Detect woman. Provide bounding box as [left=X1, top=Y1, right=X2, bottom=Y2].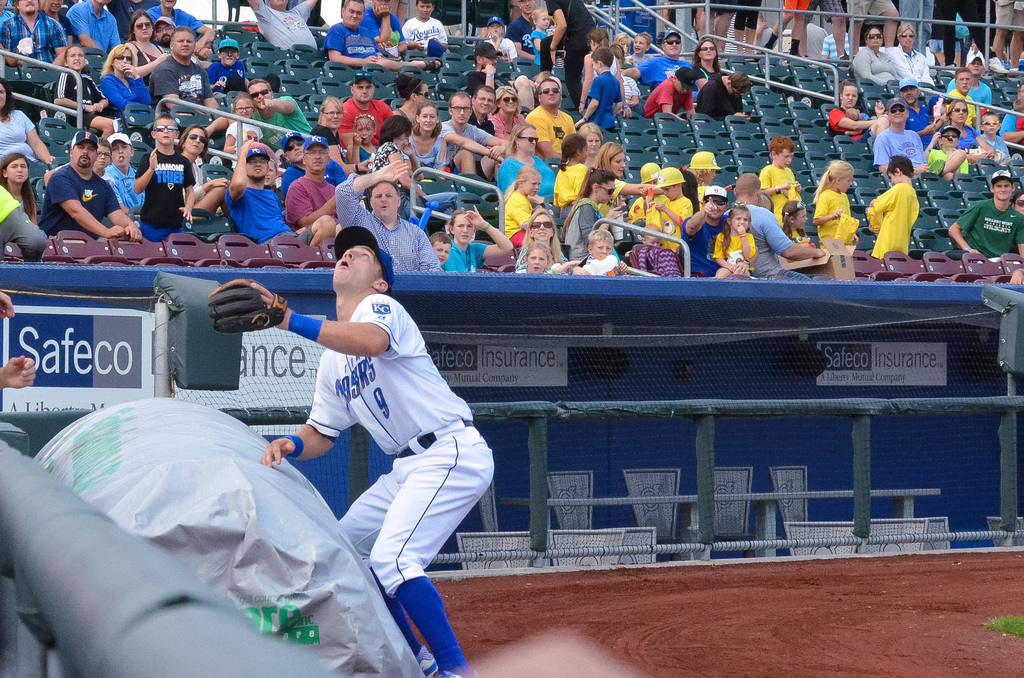
[left=309, top=94, right=375, bottom=182].
